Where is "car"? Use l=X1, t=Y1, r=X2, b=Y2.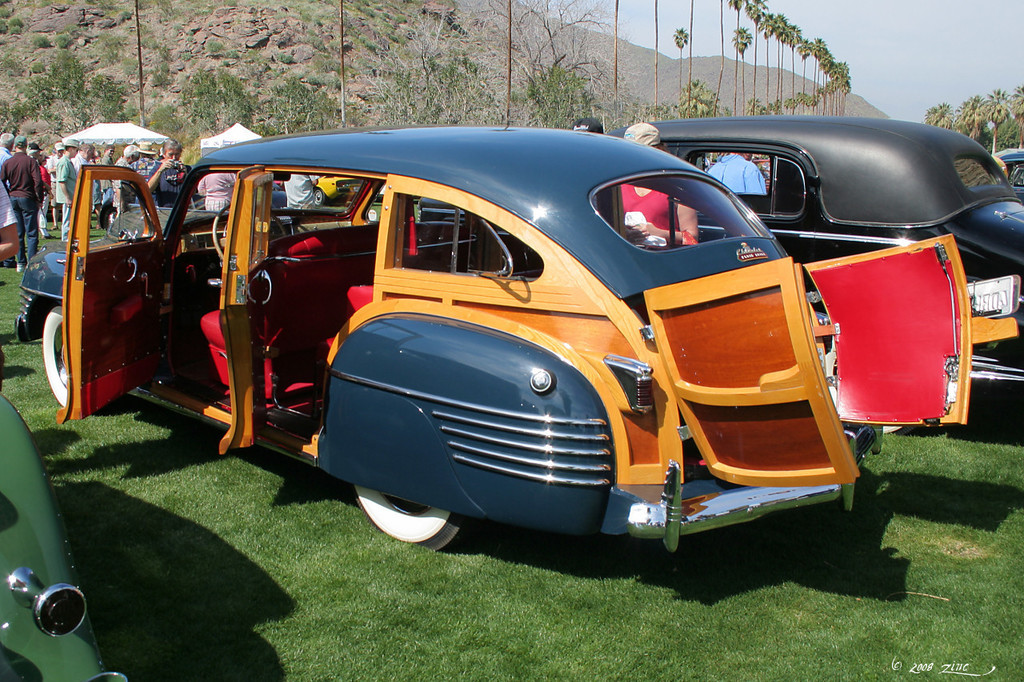
l=98, t=164, r=206, b=243.
